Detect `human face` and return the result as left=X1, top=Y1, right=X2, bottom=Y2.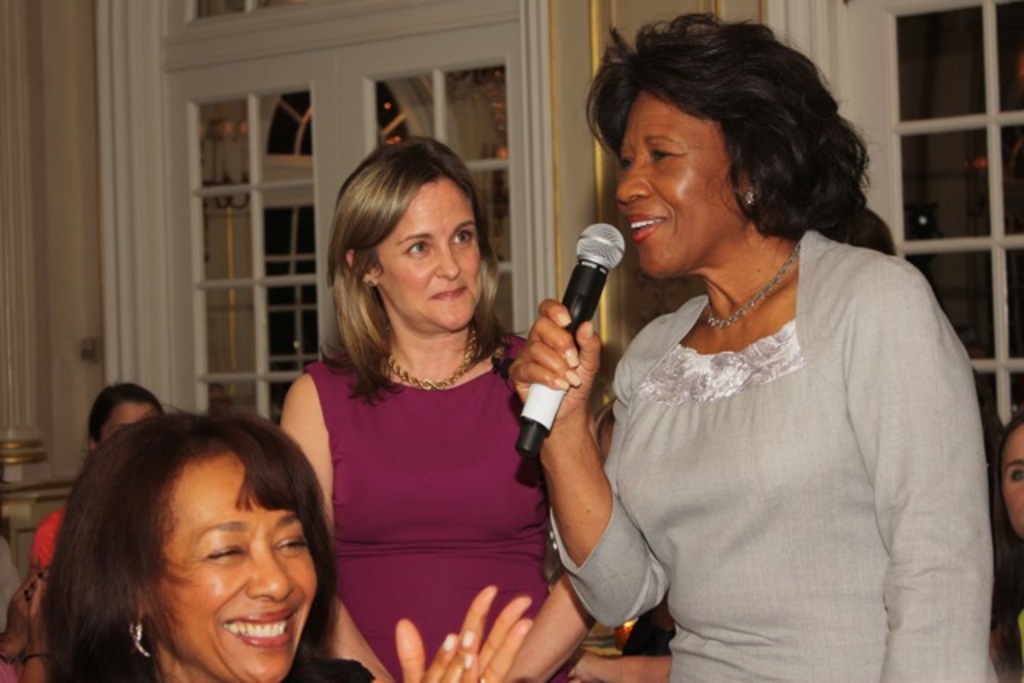
left=162, top=449, right=320, bottom=681.
